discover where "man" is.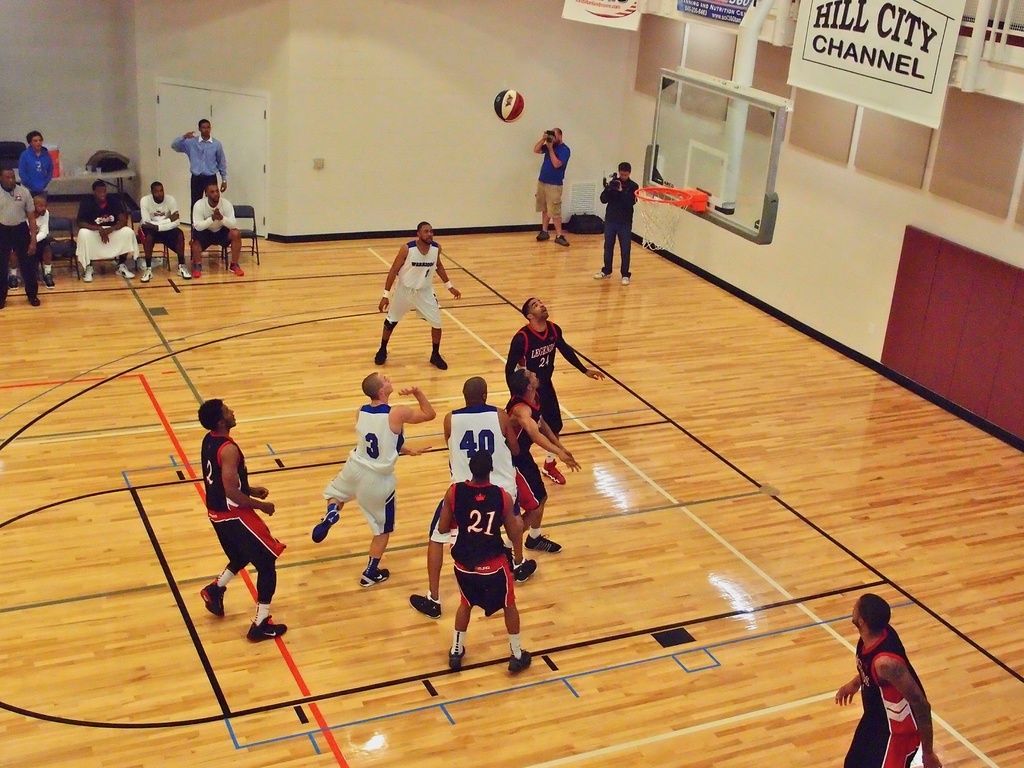
Discovered at x1=598 y1=164 x2=639 y2=281.
